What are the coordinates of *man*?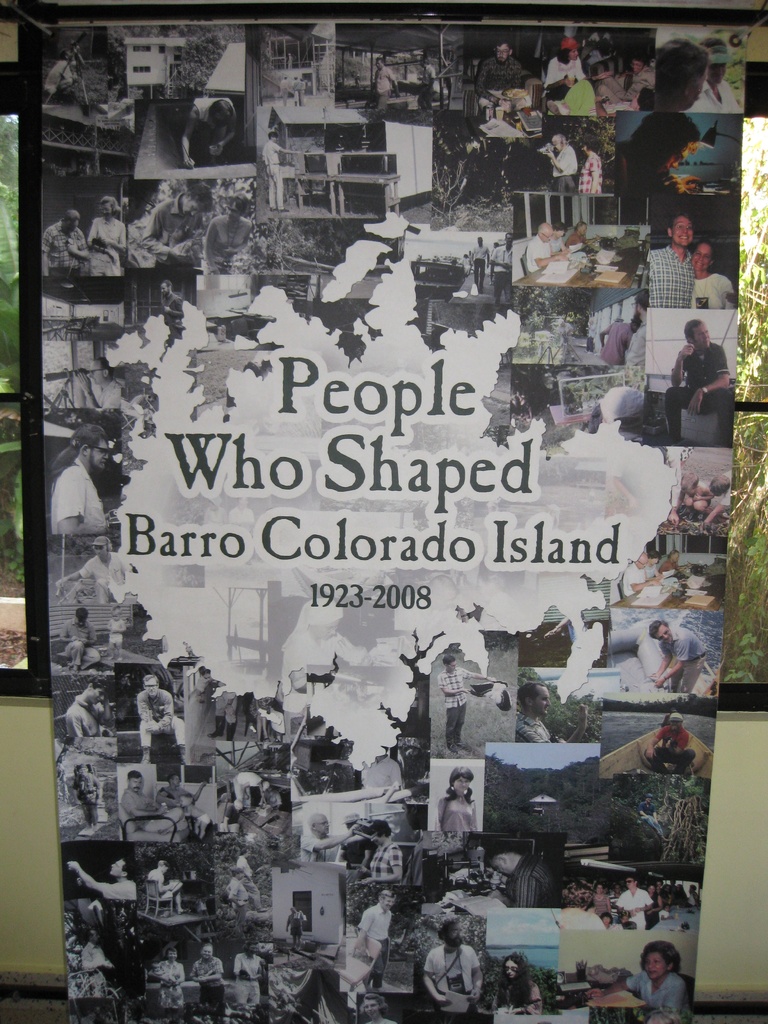
650, 711, 692, 780.
